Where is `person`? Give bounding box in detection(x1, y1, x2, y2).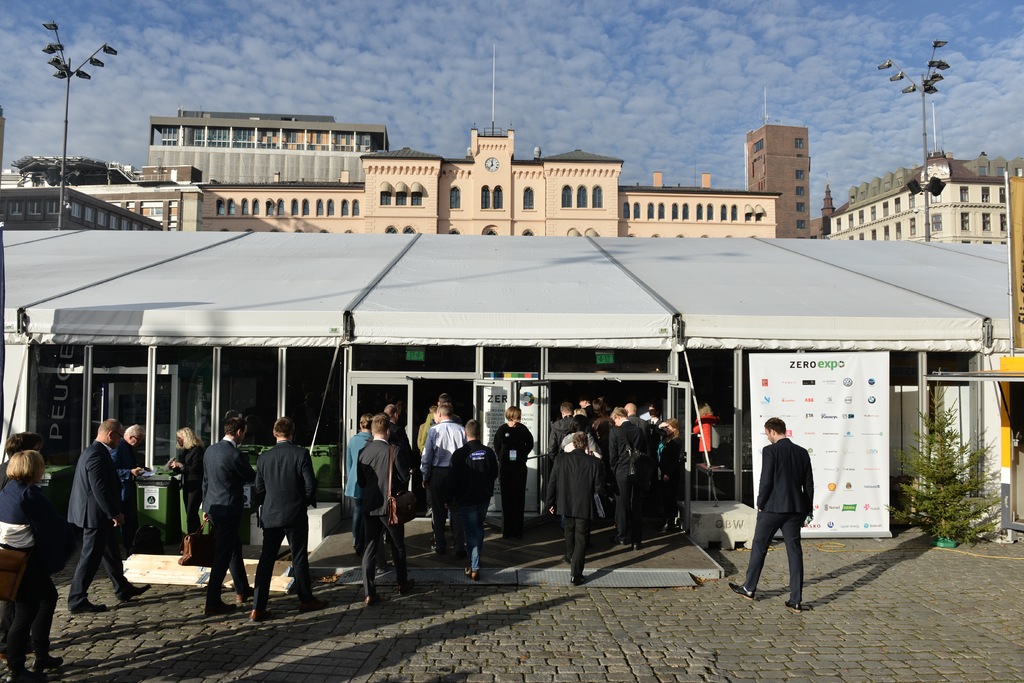
detection(346, 403, 374, 493).
